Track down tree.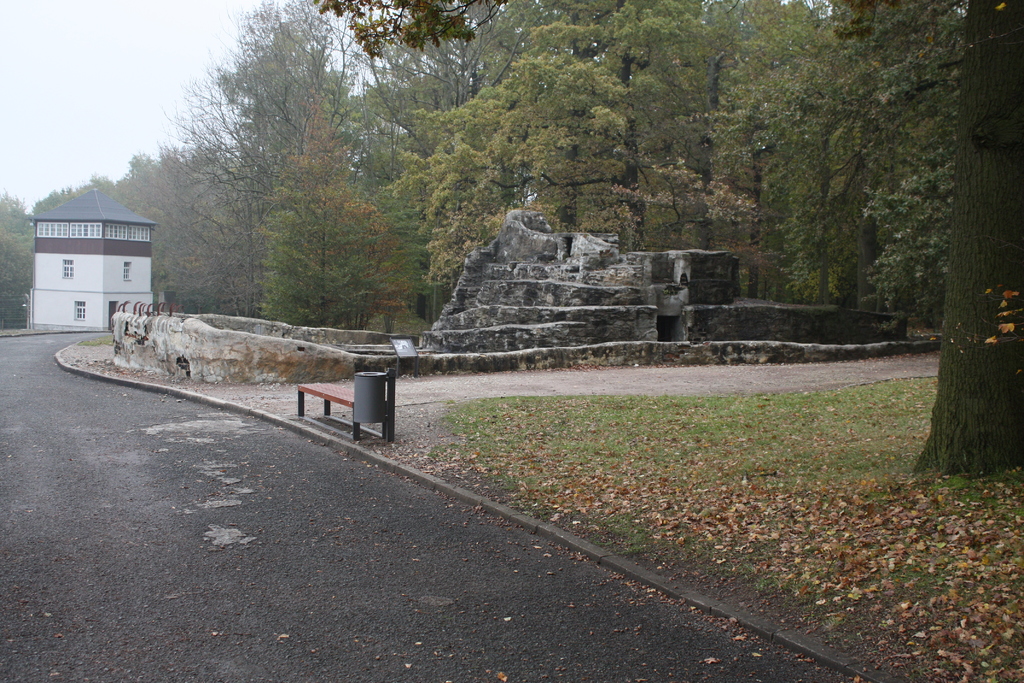
Tracked to left=907, top=0, right=1023, bottom=475.
